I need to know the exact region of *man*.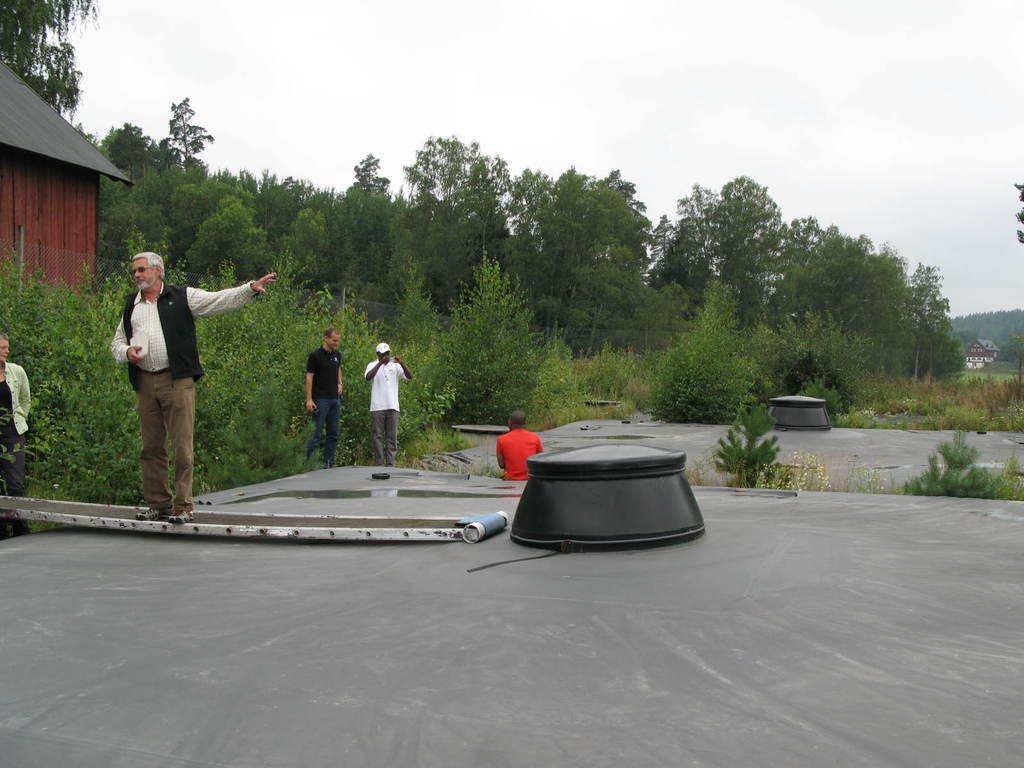
Region: (108, 252, 280, 528).
